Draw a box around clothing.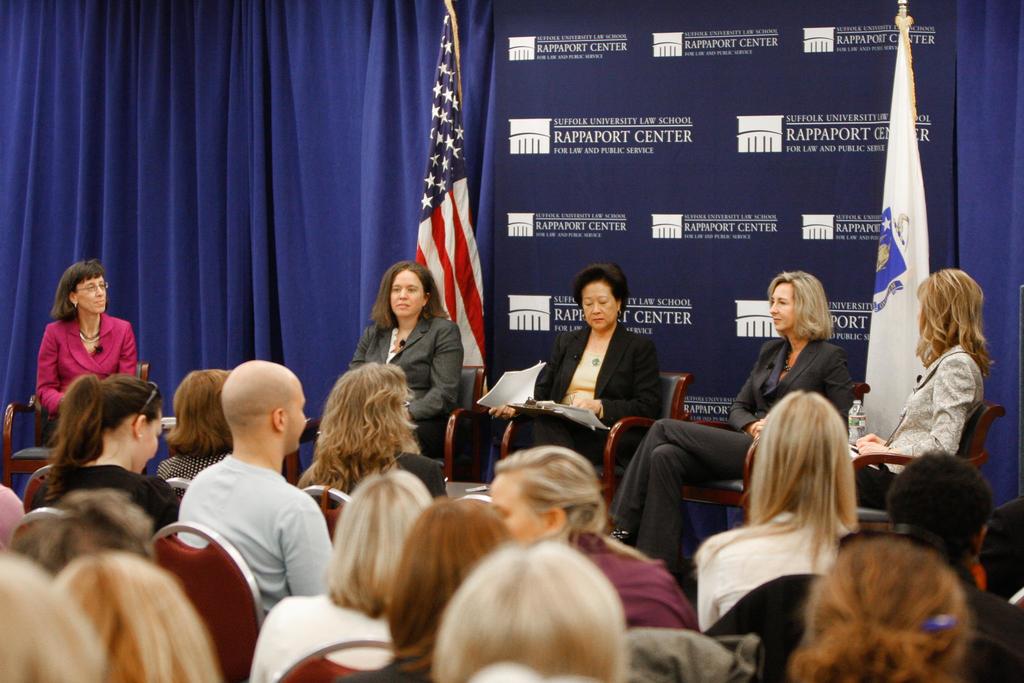
[x1=504, y1=315, x2=665, y2=468].
